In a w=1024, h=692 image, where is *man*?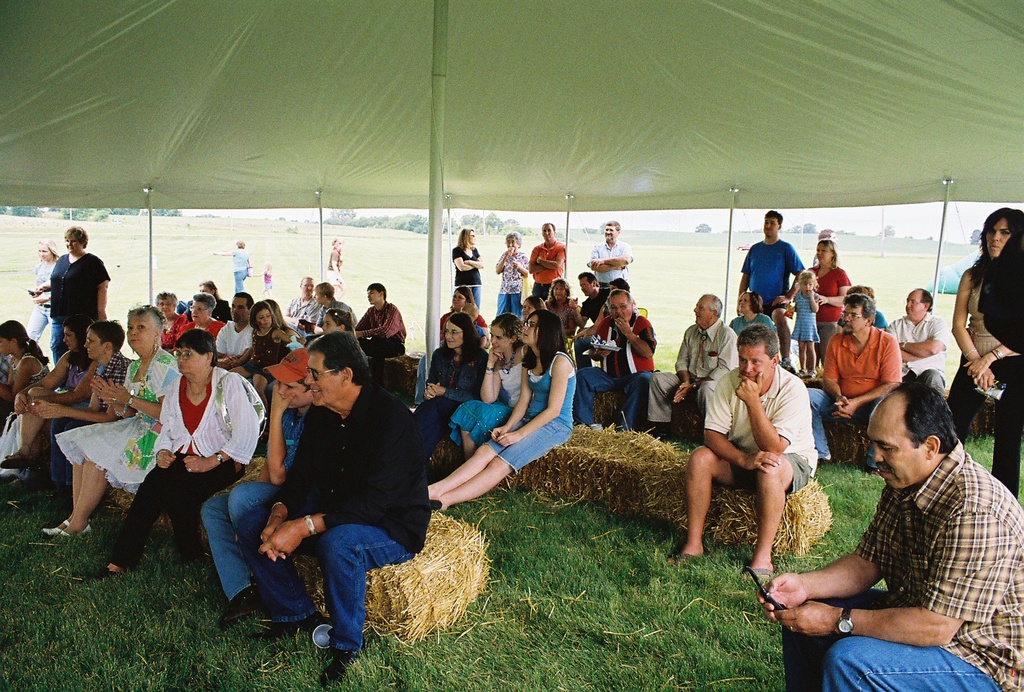
[left=588, top=218, right=637, bottom=300].
